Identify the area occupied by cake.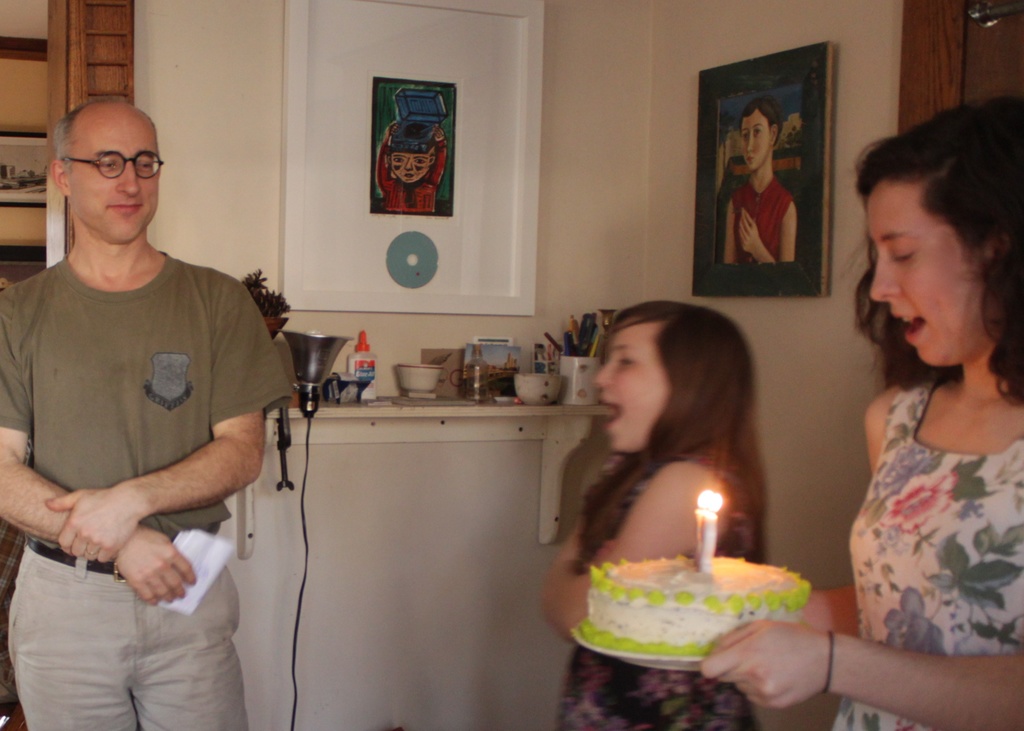
Area: [left=582, top=556, right=816, bottom=655].
